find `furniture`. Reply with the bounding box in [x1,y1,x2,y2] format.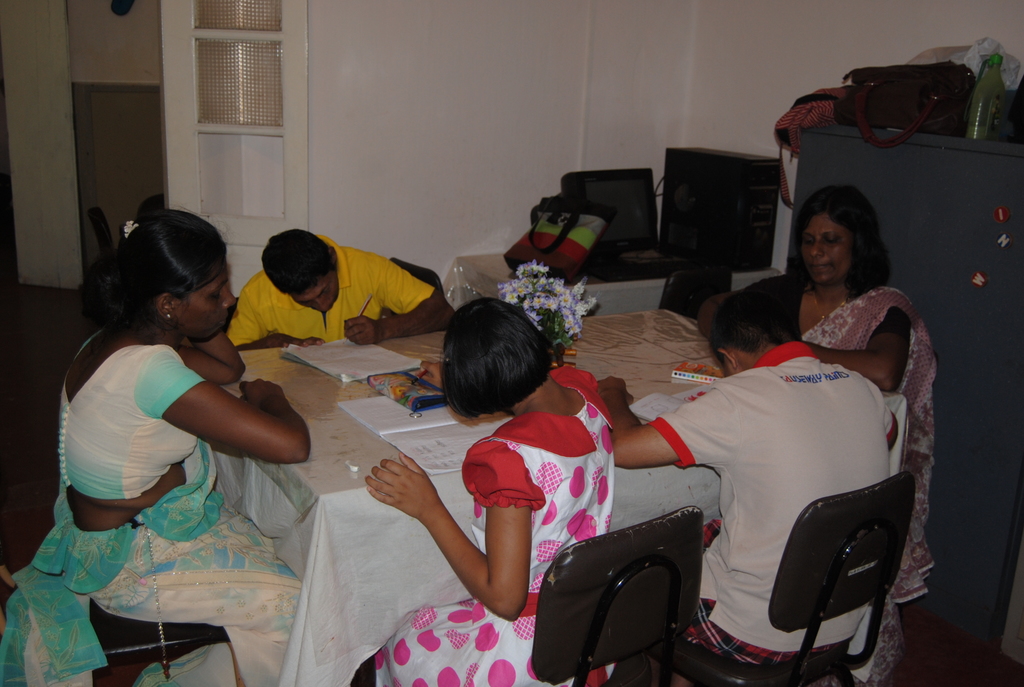
[655,262,734,320].
